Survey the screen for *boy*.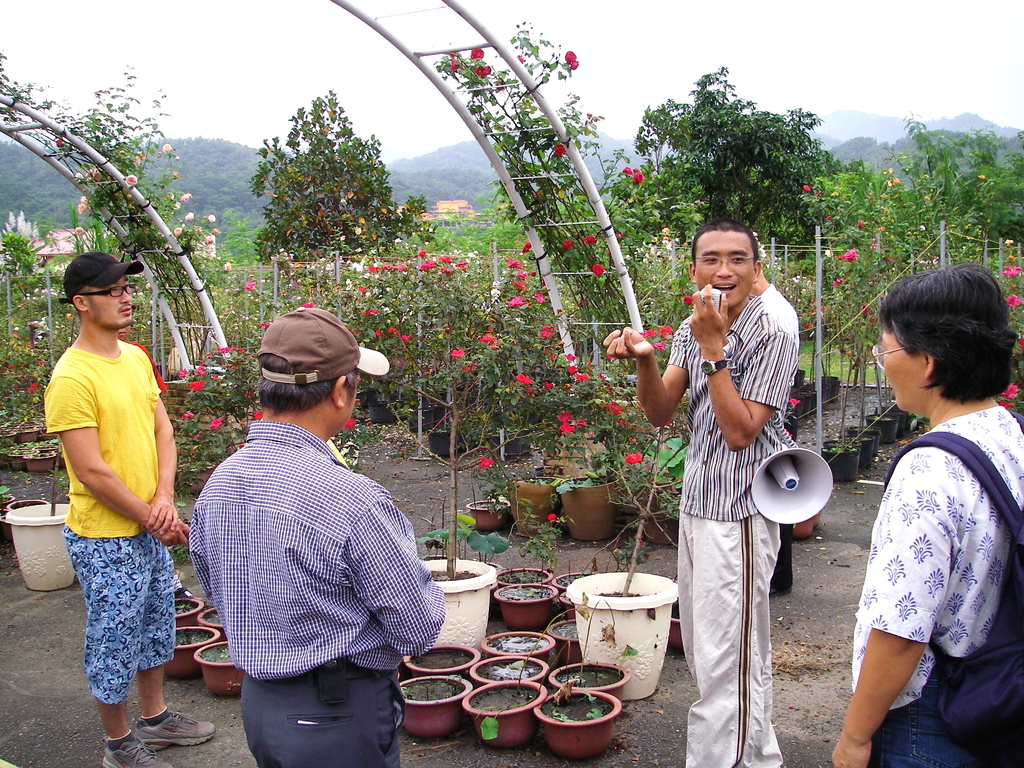
Survey found: (x1=50, y1=253, x2=219, y2=767).
